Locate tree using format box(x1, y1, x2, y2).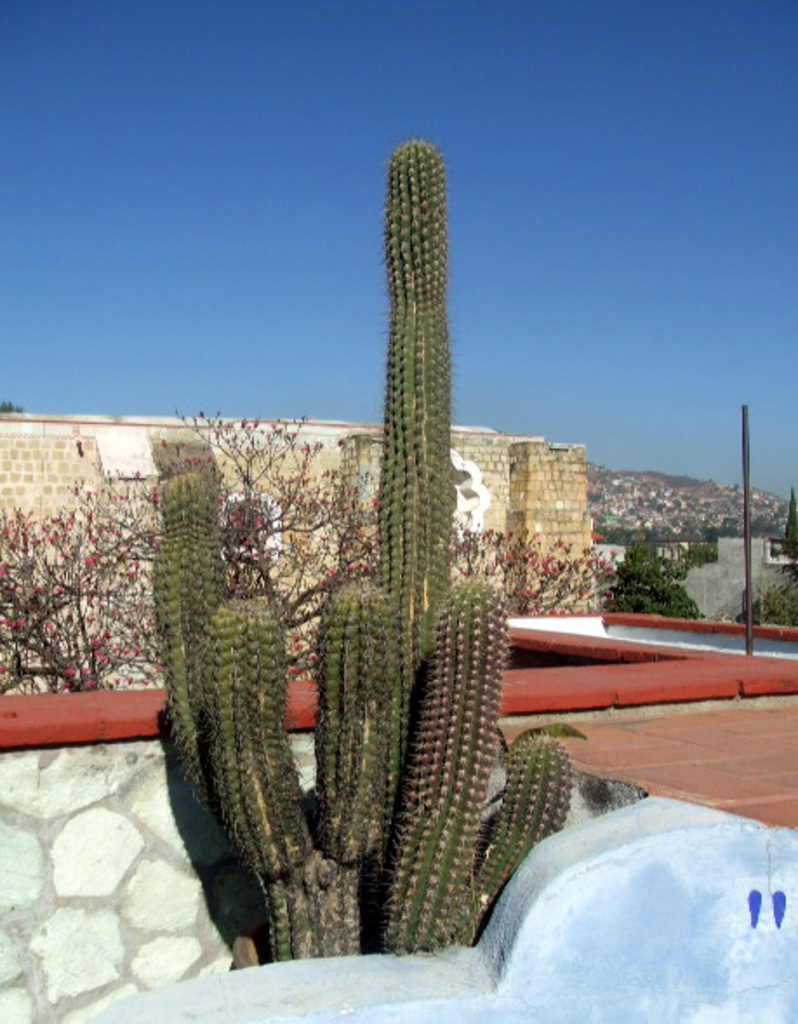
box(125, 417, 635, 699).
